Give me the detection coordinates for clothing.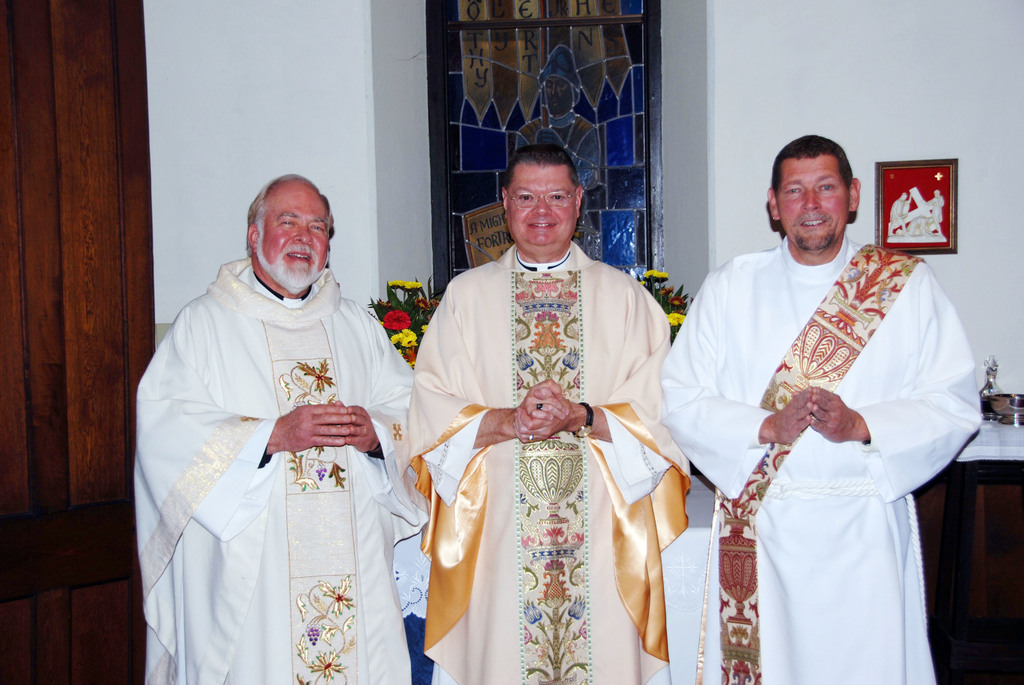
<bbox>132, 252, 417, 684</bbox>.
